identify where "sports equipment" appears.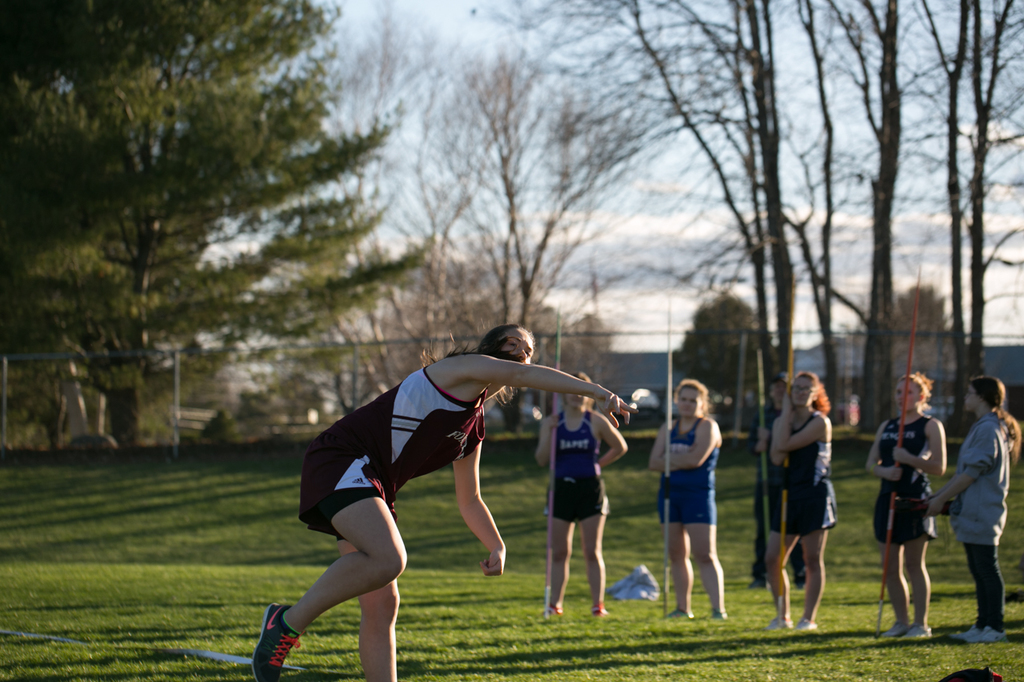
Appears at region(782, 348, 790, 626).
